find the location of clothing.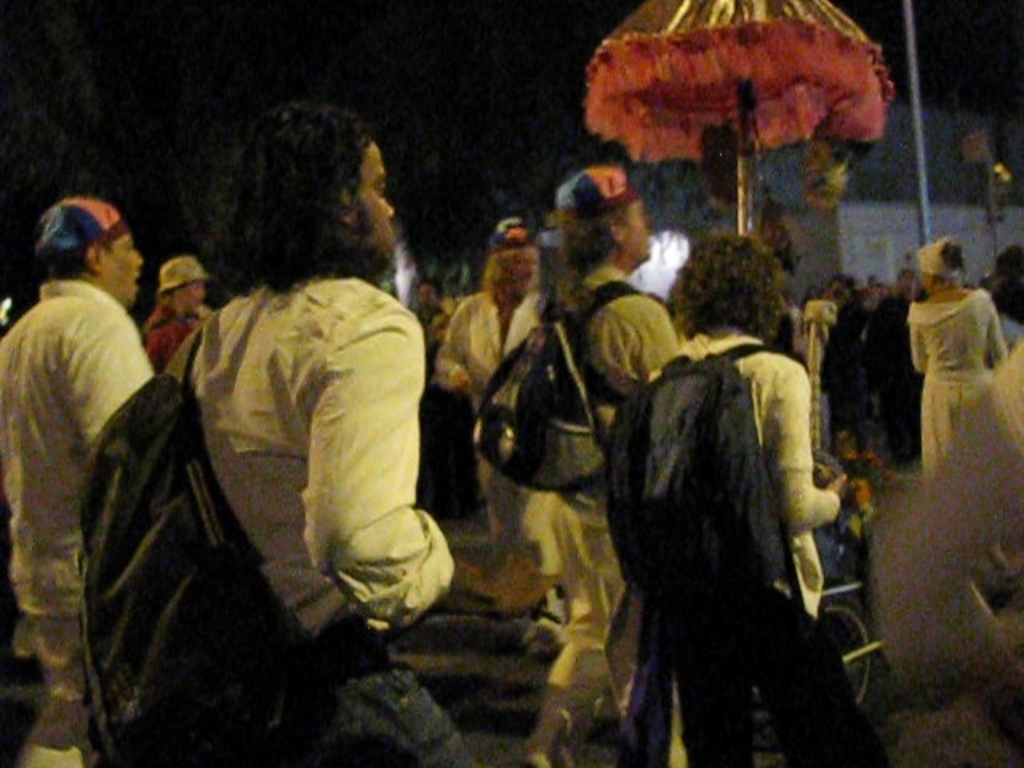
Location: 0 274 166 765.
